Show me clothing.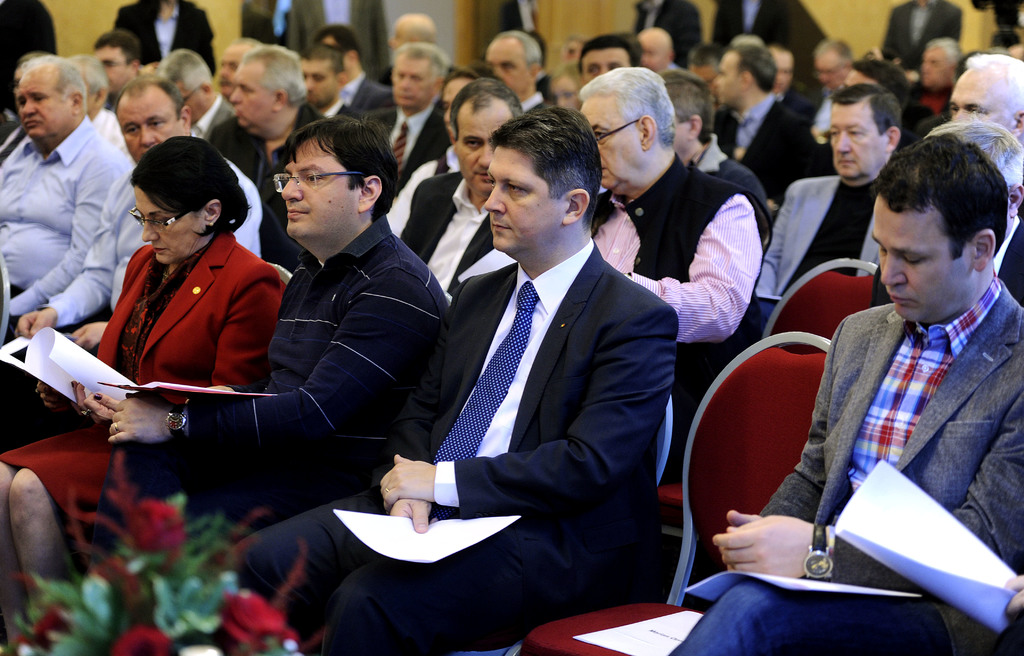
clothing is here: locate(0, 132, 128, 336).
